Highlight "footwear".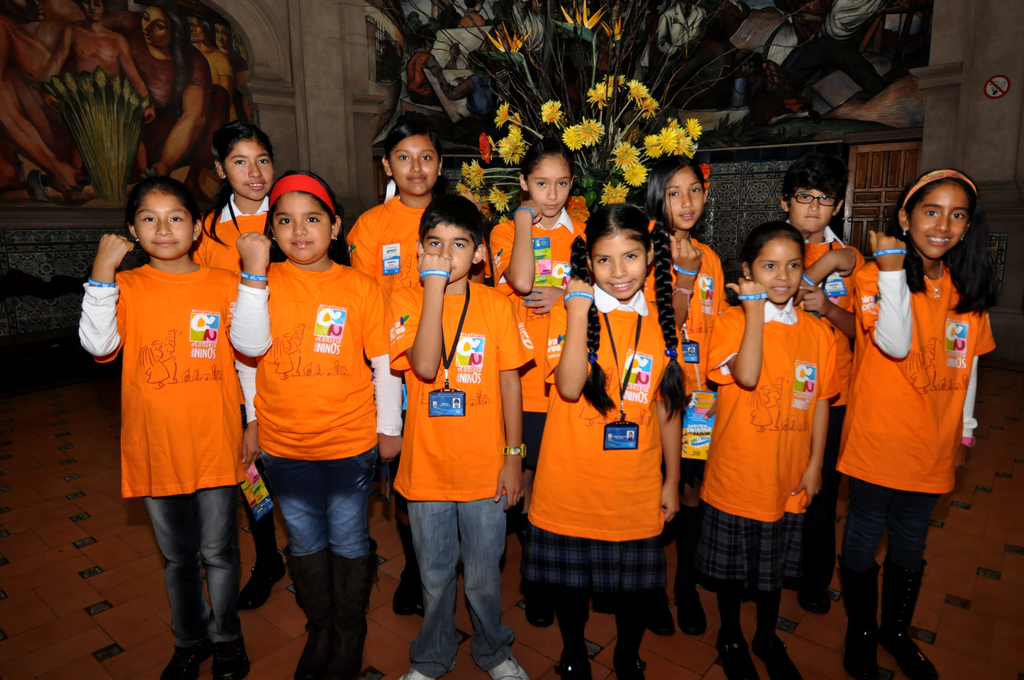
Highlighted region: pyautogui.locateOnScreen(713, 628, 760, 679).
